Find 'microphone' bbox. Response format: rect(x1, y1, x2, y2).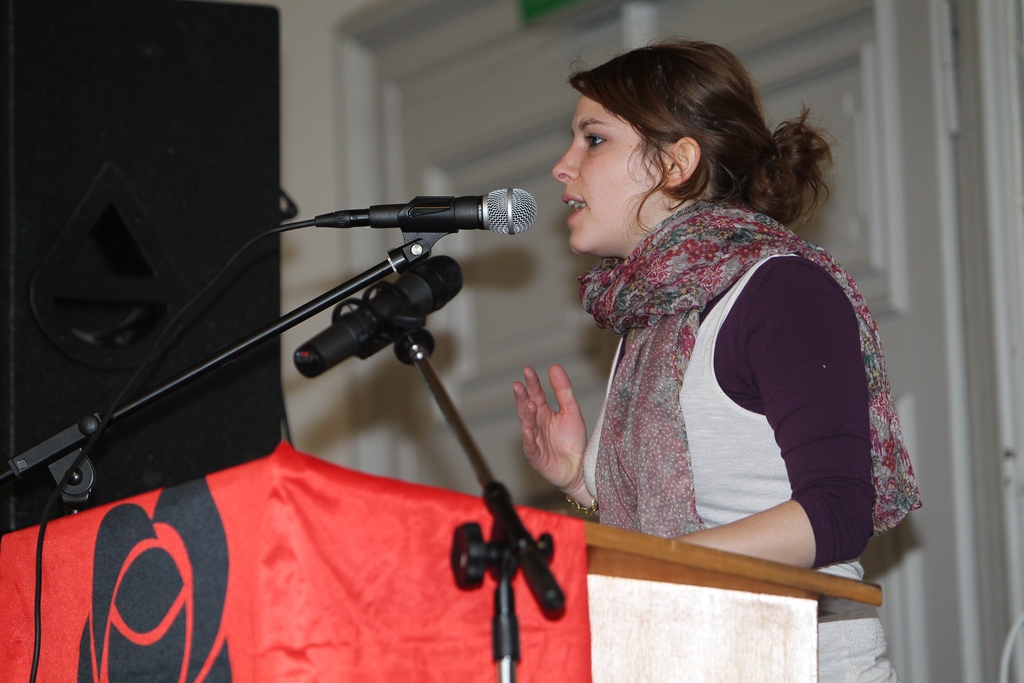
rect(311, 187, 540, 237).
